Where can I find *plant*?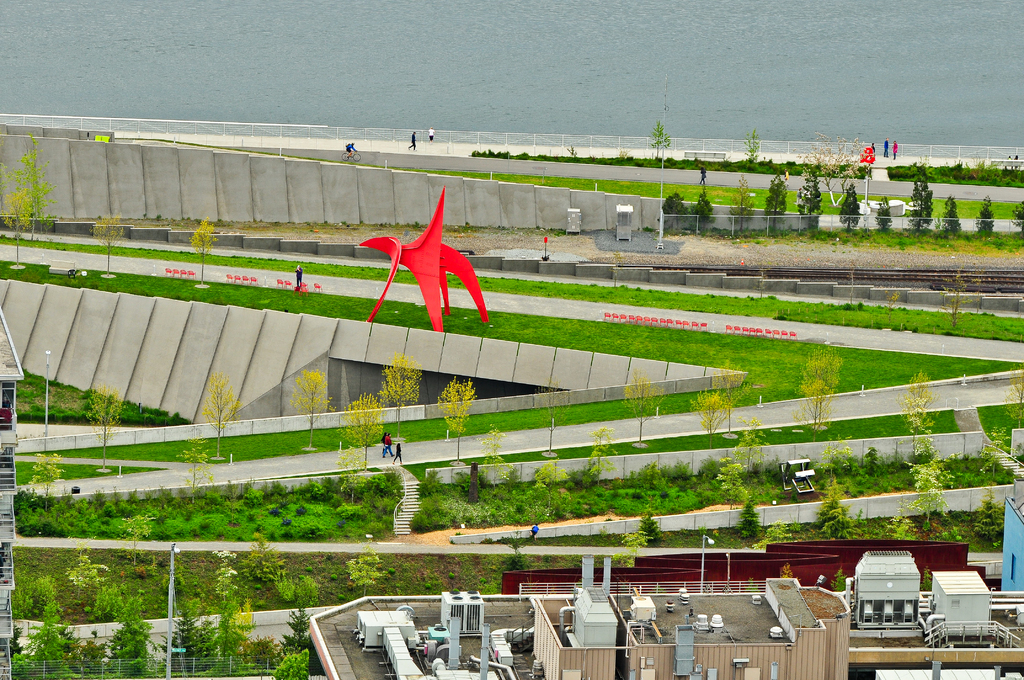
You can find it at detection(185, 211, 218, 285).
